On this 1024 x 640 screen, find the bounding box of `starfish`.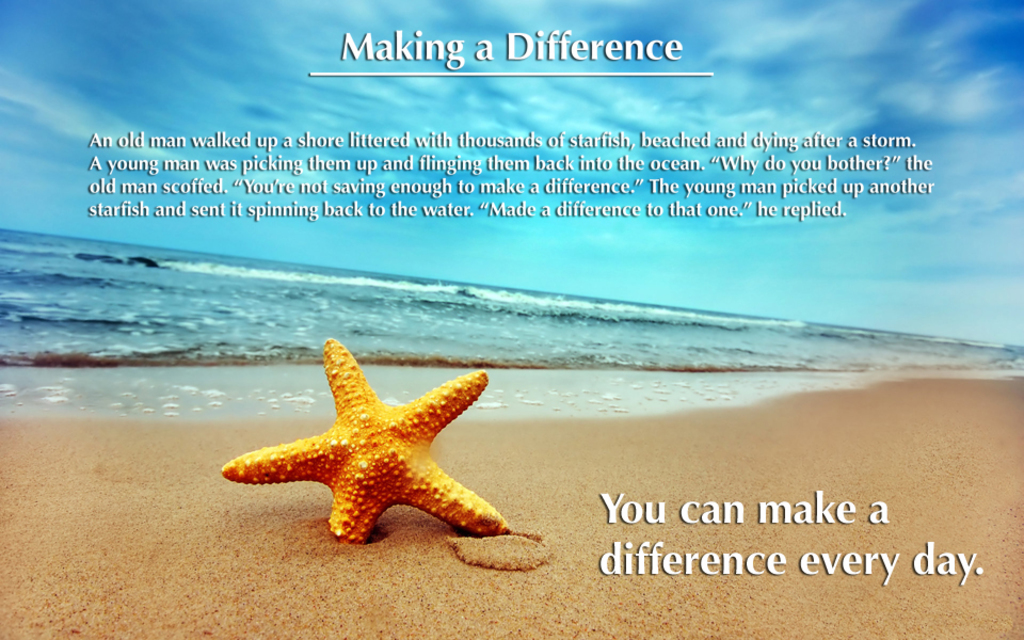
Bounding box: bbox=(220, 336, 515, 545).
